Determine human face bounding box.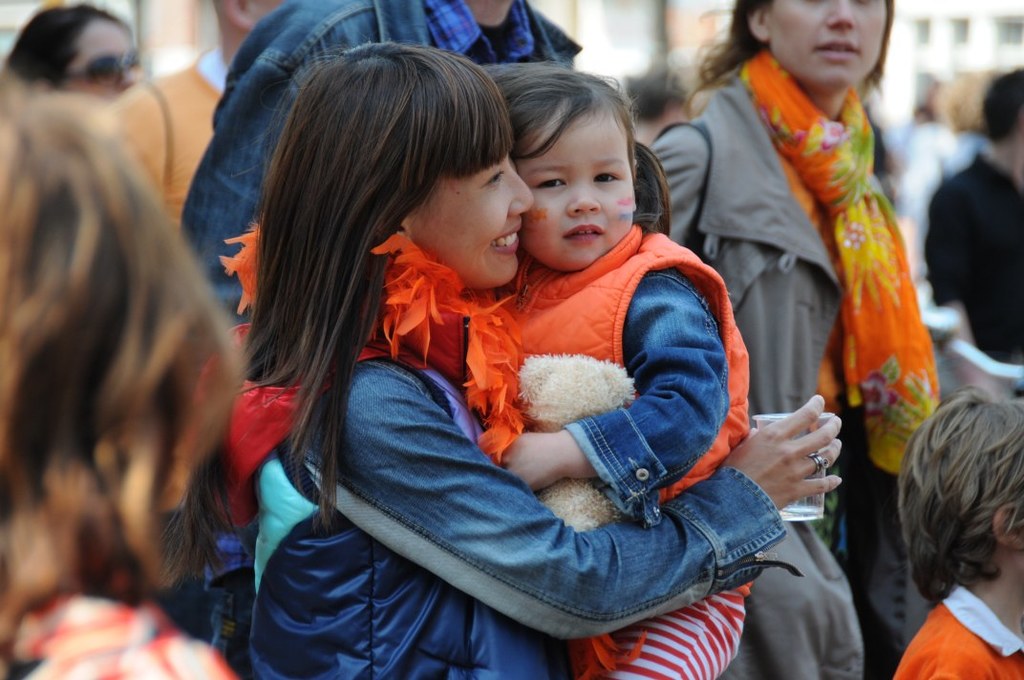
Determined: [64,22,142,99].
